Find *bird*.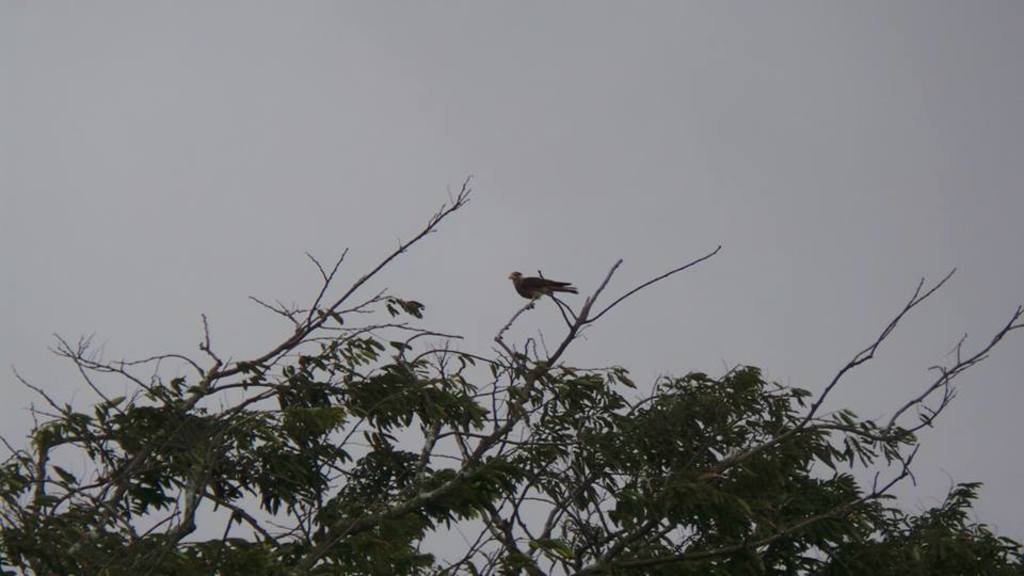
crop(498, 262, 581, 313).
